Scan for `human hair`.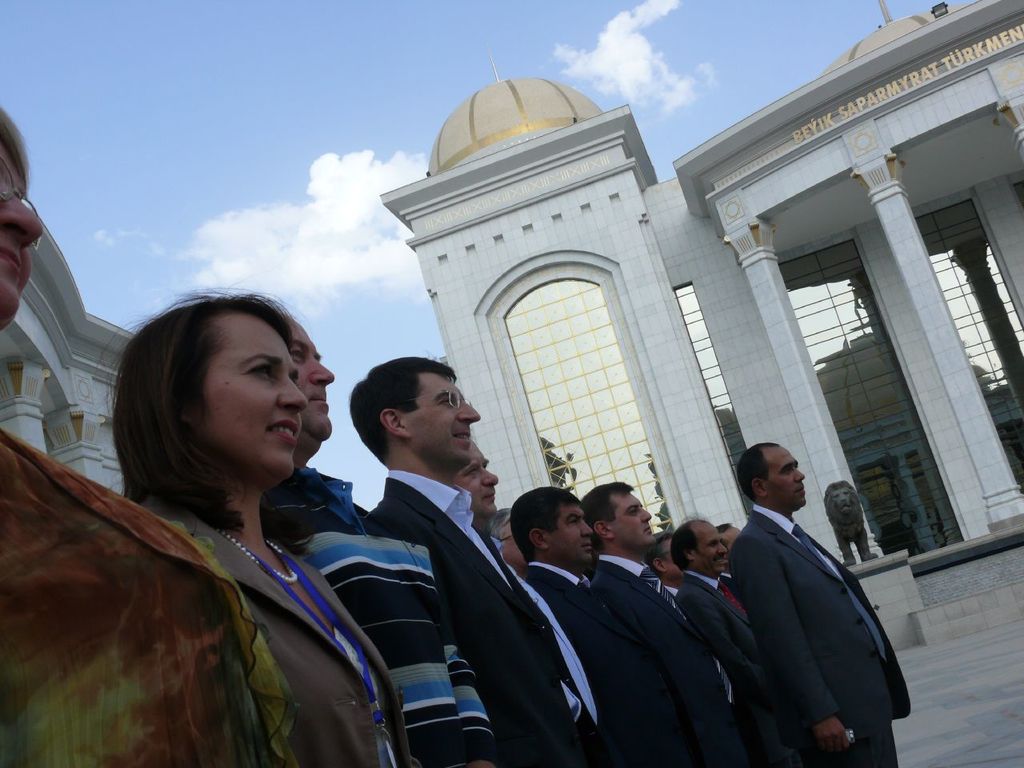
Scan result: select_region(582, 480, 634, 552).
